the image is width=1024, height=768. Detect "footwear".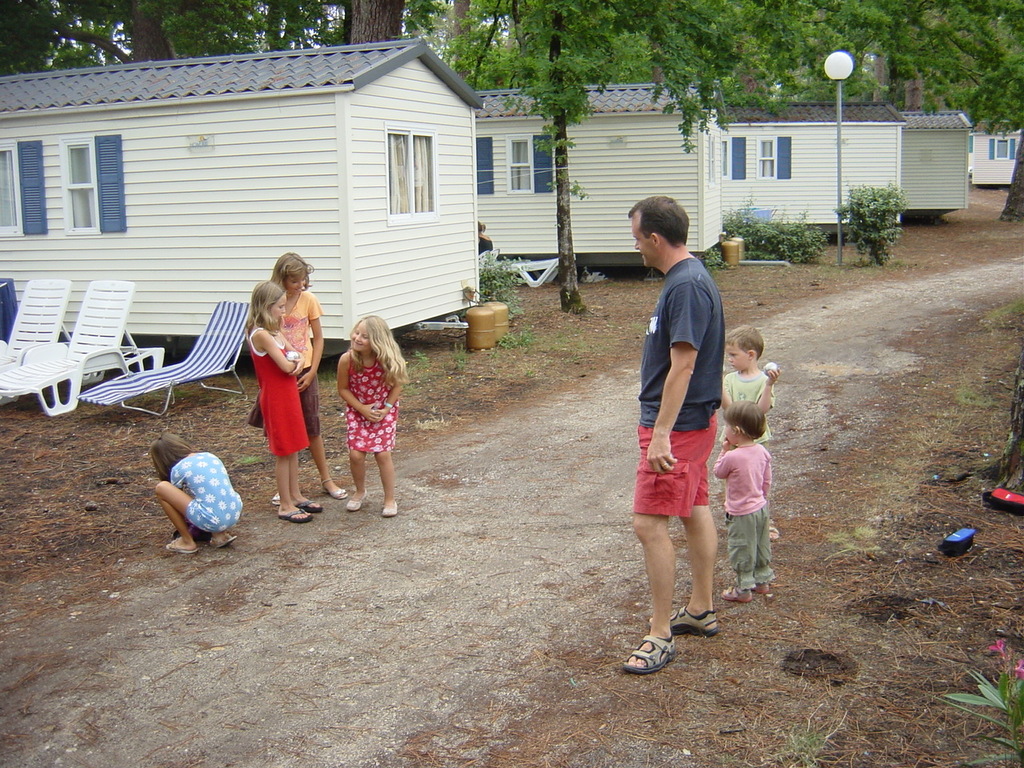
Detection: bbox=(623, 622, 694, 686).
